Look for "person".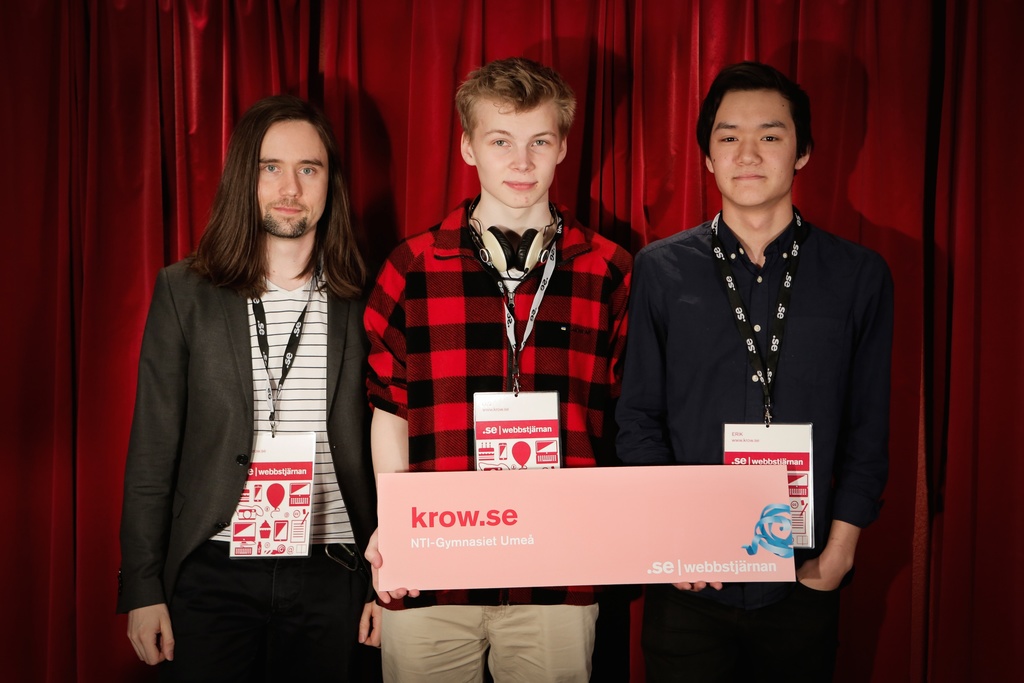
Found: 363/53/635/682.
